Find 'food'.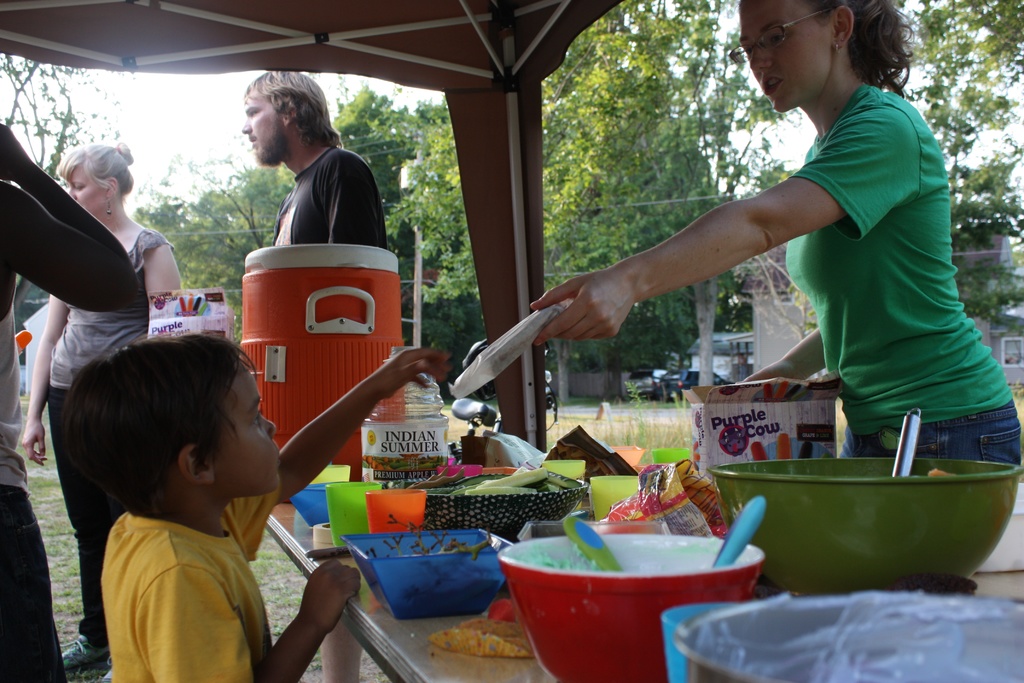
507 541 604 573.
